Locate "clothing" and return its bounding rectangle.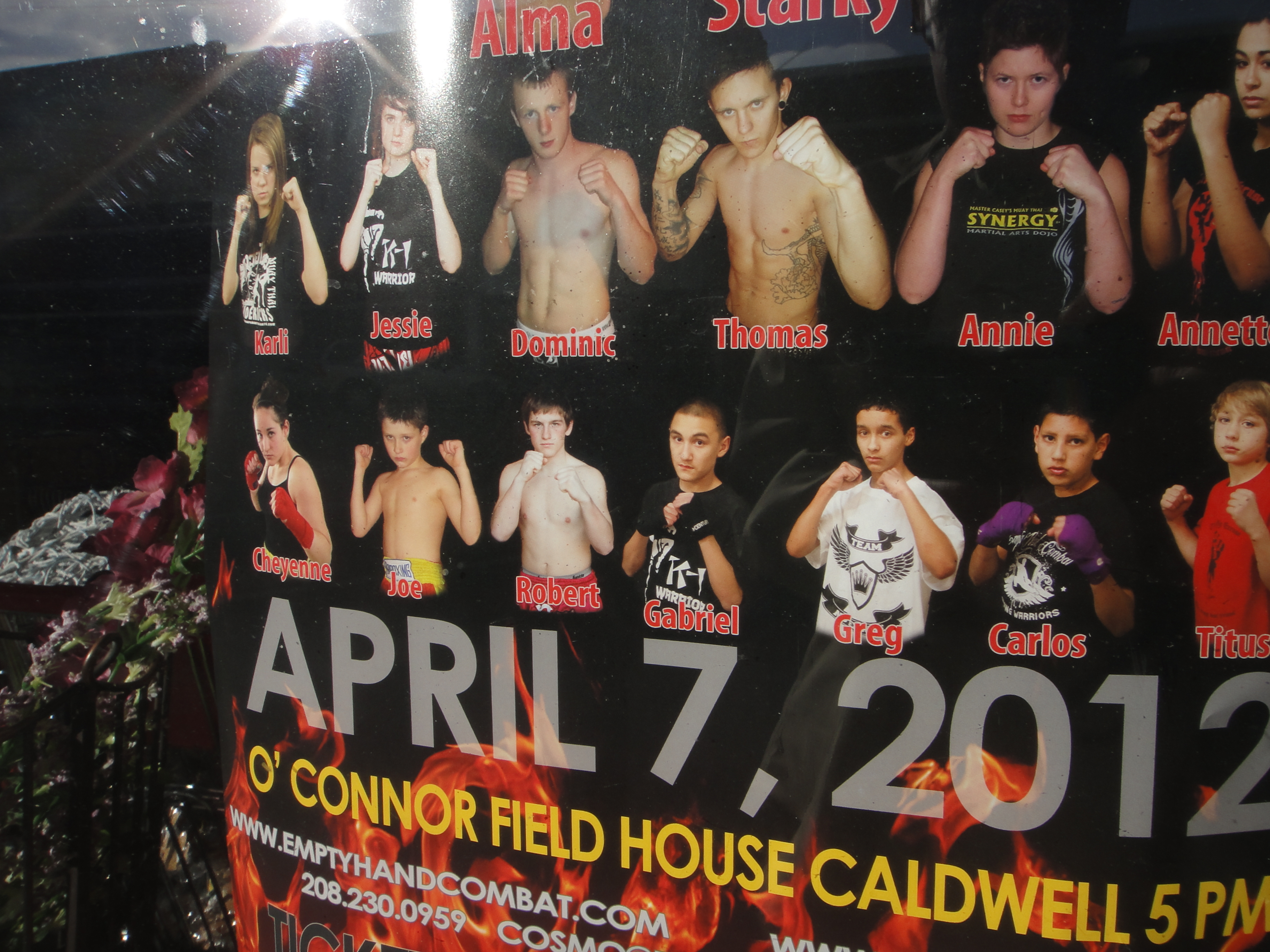
(left=269, top=165, right=337, bottom=275).
